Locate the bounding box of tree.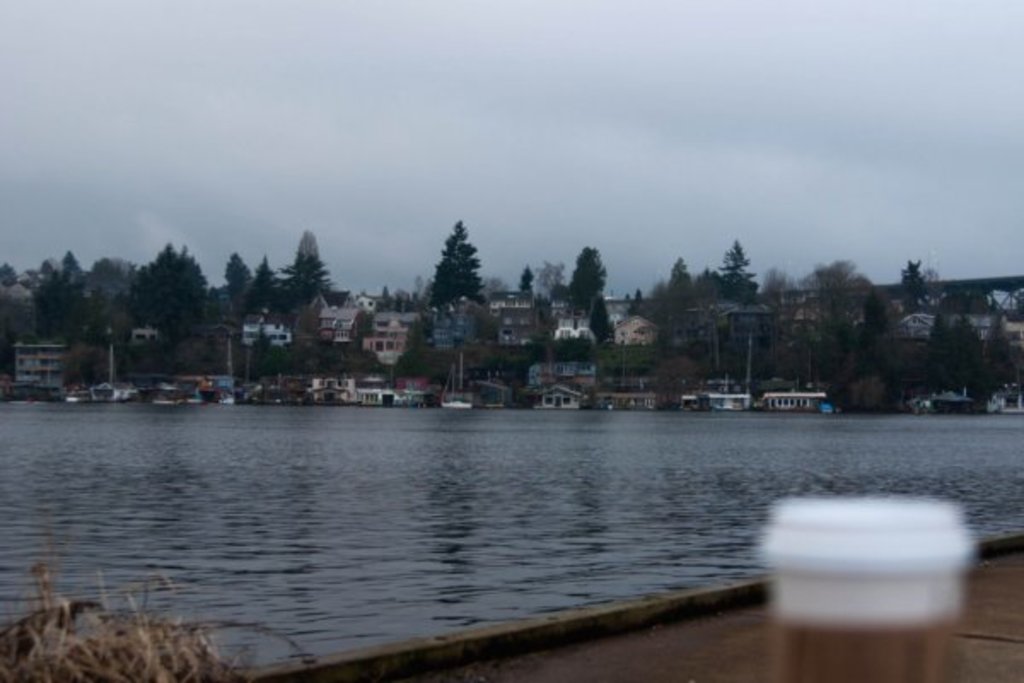
Bounding box: pyautogui.locateOnScreen(48, 277, 138, 405).
